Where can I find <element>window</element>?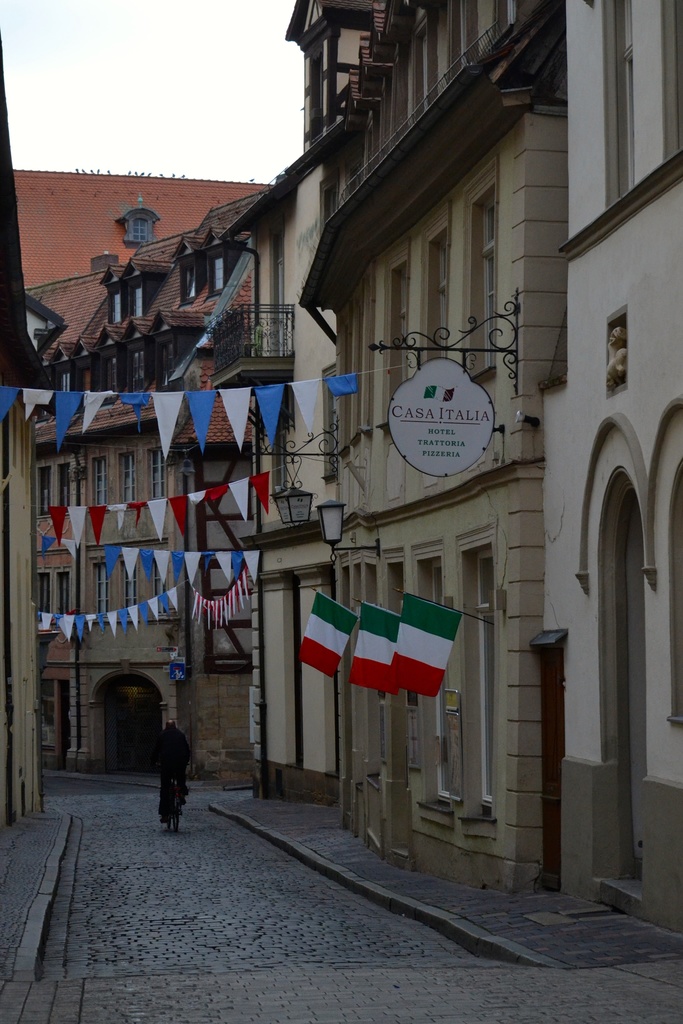
You can find it at Rect(207, 251, 226, 291).
